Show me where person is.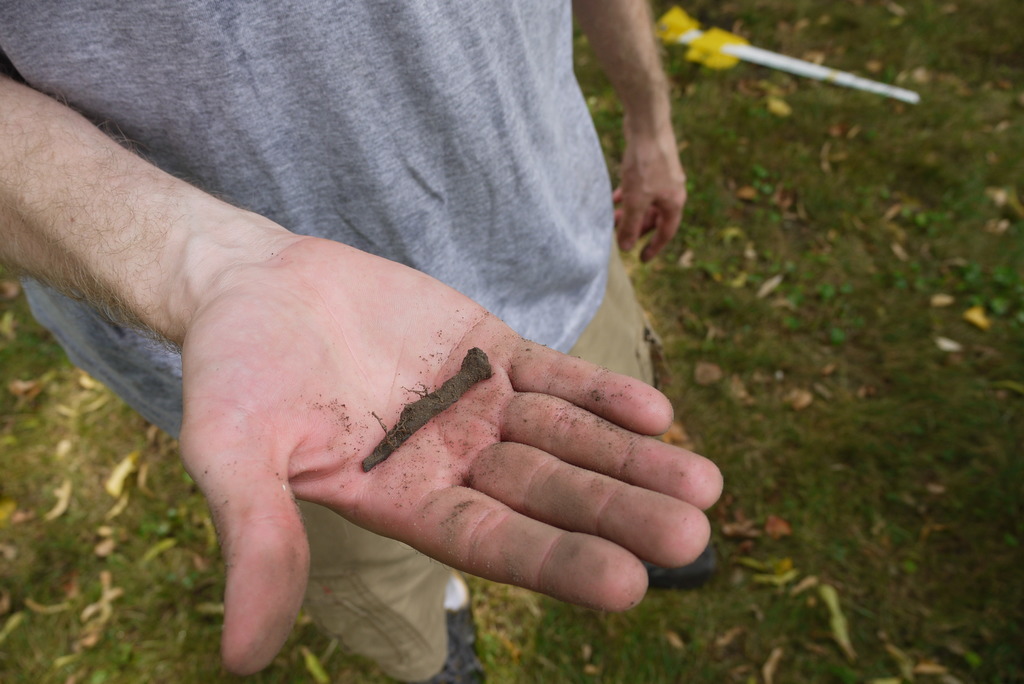
person is at 0:0:769:650.
